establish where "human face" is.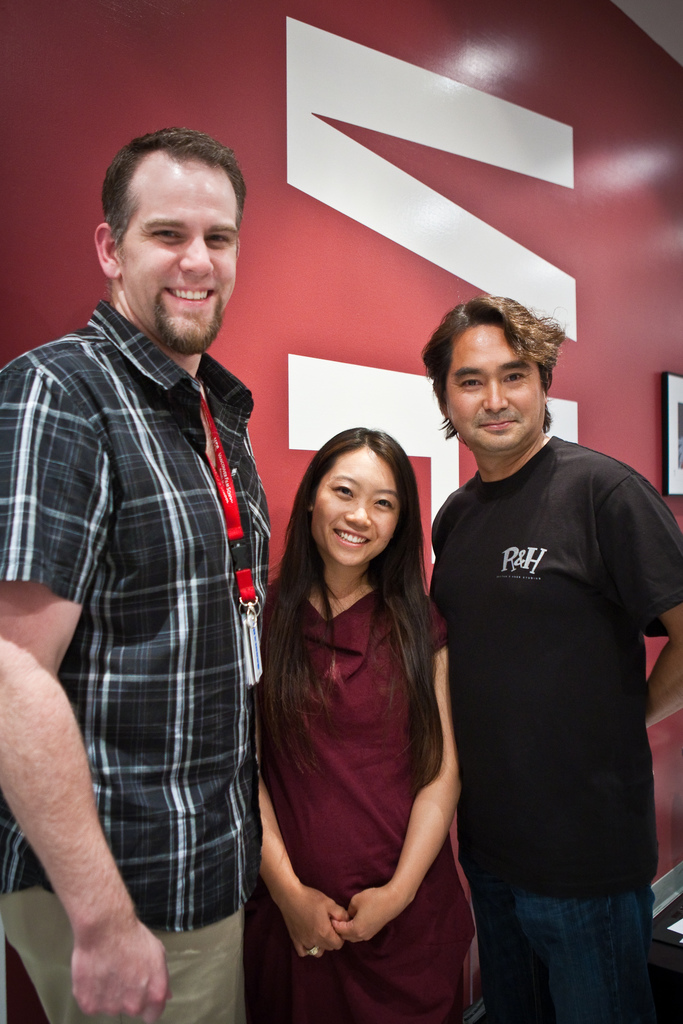
Established at bbox(309, 442, 399, 578).
